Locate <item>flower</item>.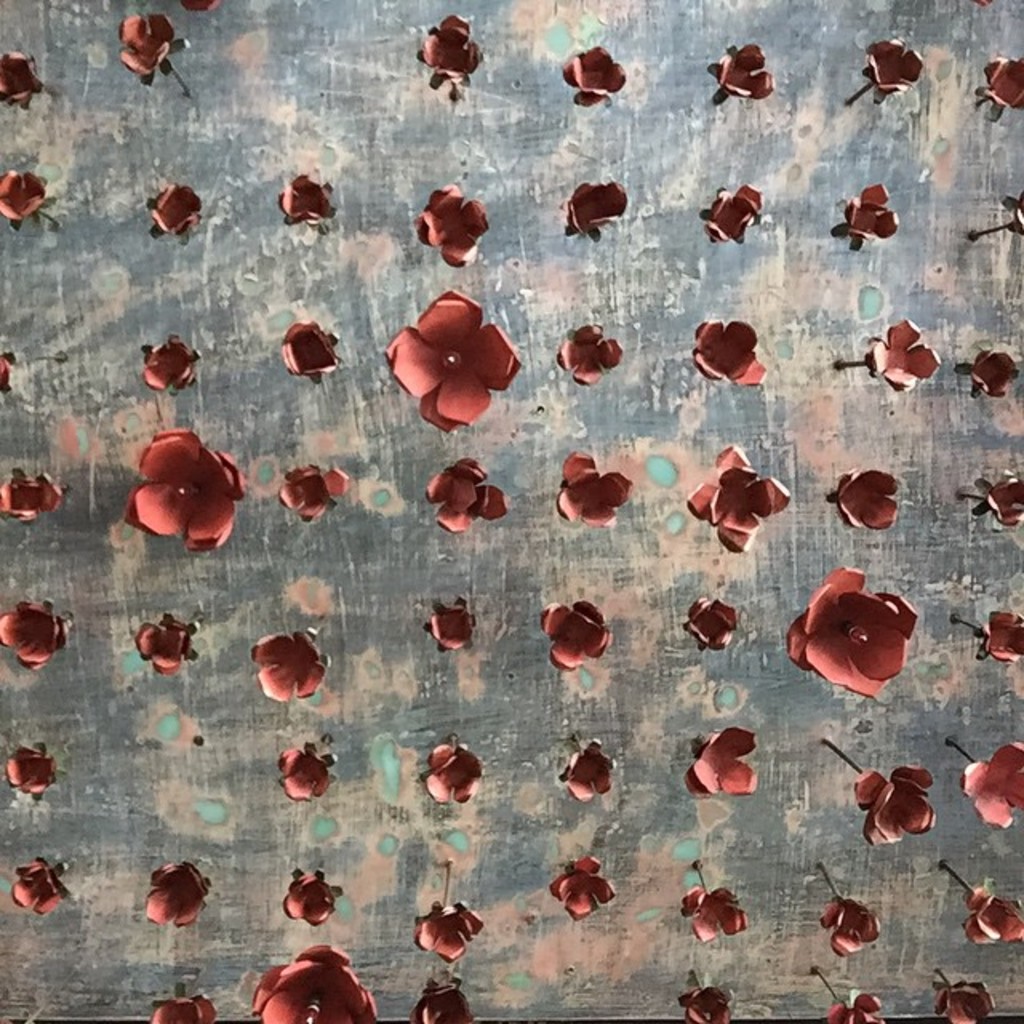
Bounding box: x1=120 y1=5 x2=179 y2=82.
